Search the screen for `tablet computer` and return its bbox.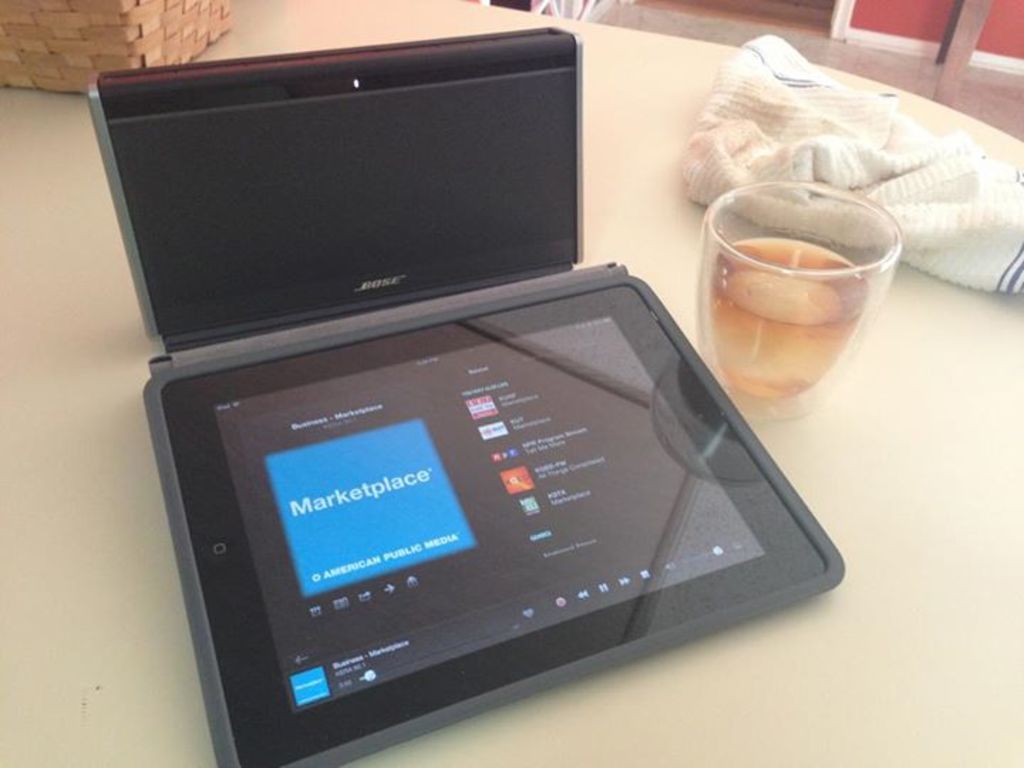
Found: {"left": 142, "top": 263, "right": 841, "bottom": 767}.
